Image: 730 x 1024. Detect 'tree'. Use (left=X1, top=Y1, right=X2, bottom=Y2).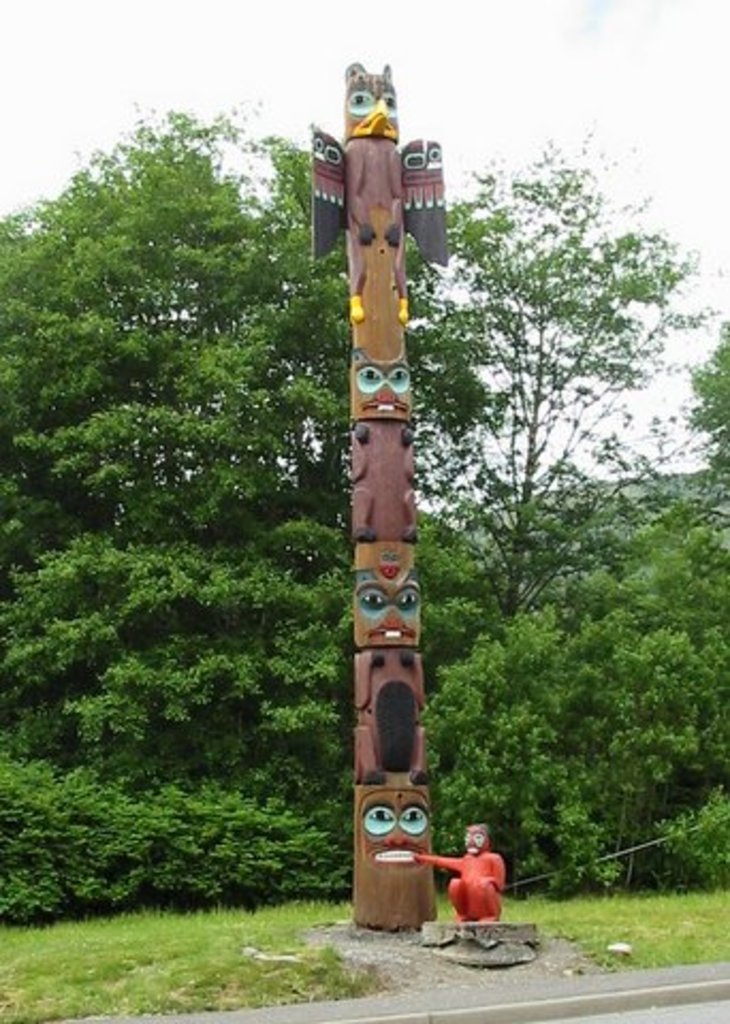
(left=0, top=96, right=728, bottom=941).
